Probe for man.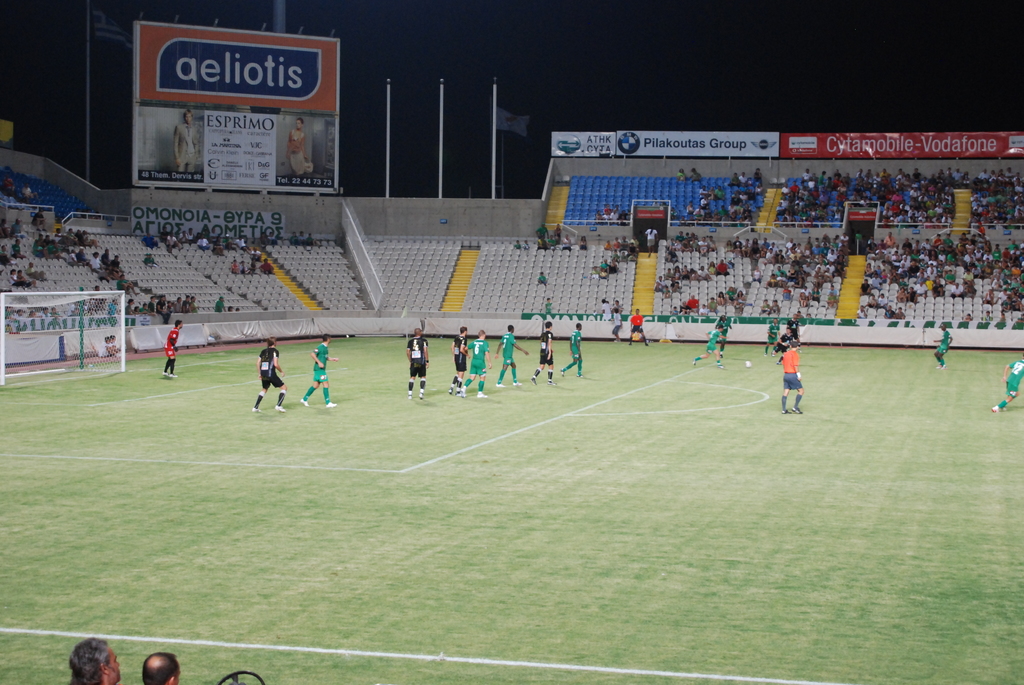
Probe result: locate(240, 344, 294, 418).
